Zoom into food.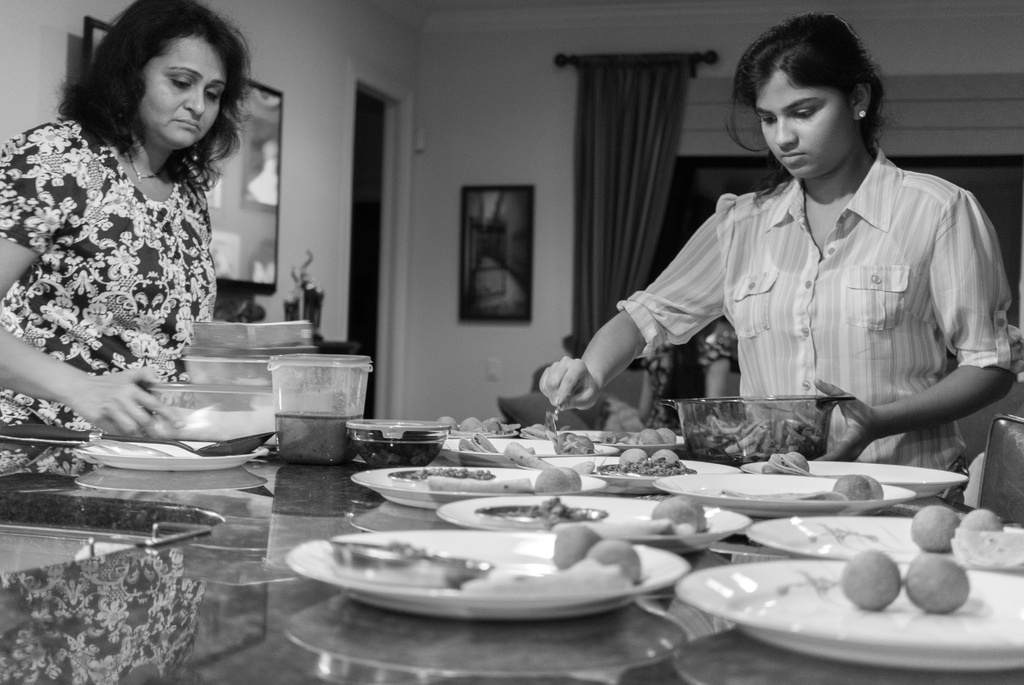
Zoom target: 908,503,960,551.
